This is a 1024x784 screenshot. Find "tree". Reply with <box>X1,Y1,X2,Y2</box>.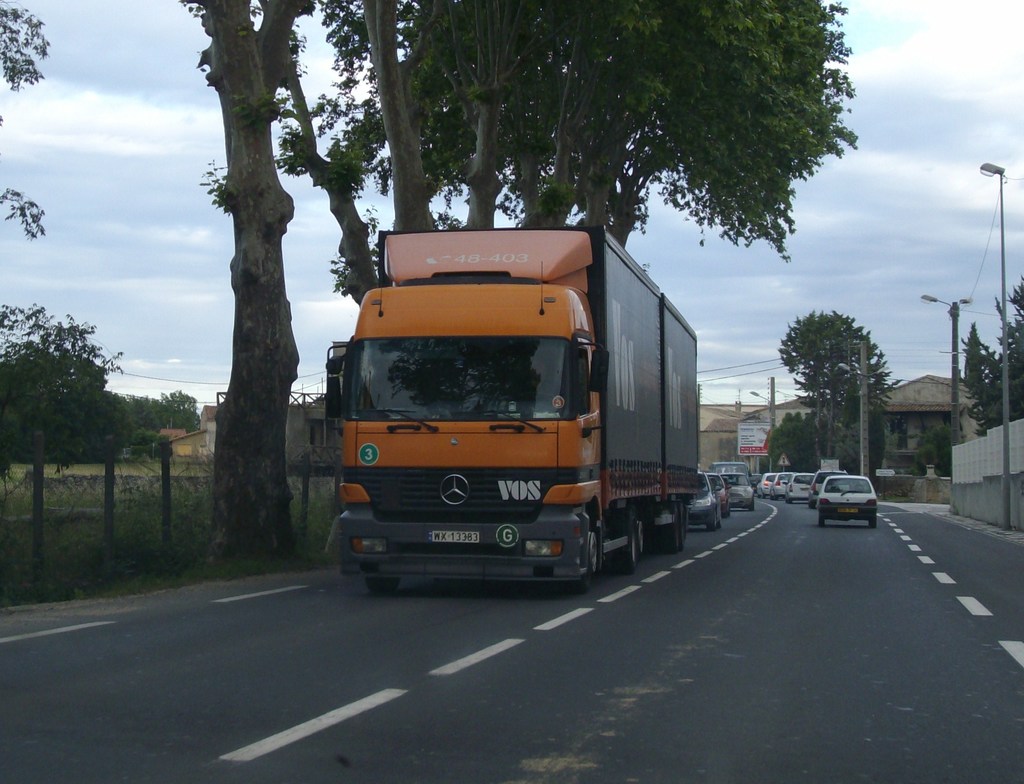
<box>405,0,561,218</box>.
